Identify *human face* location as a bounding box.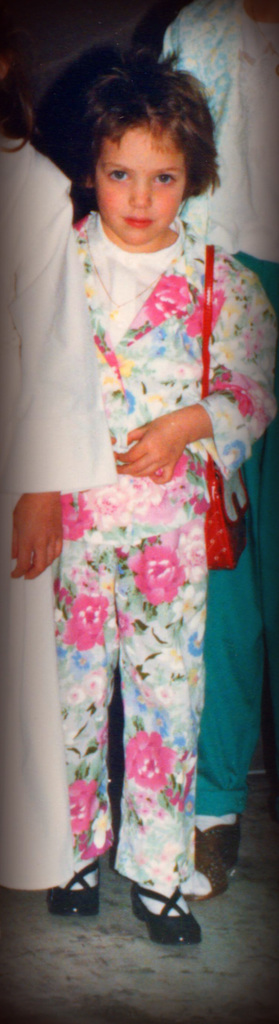
(99, 125, 192, 256).
